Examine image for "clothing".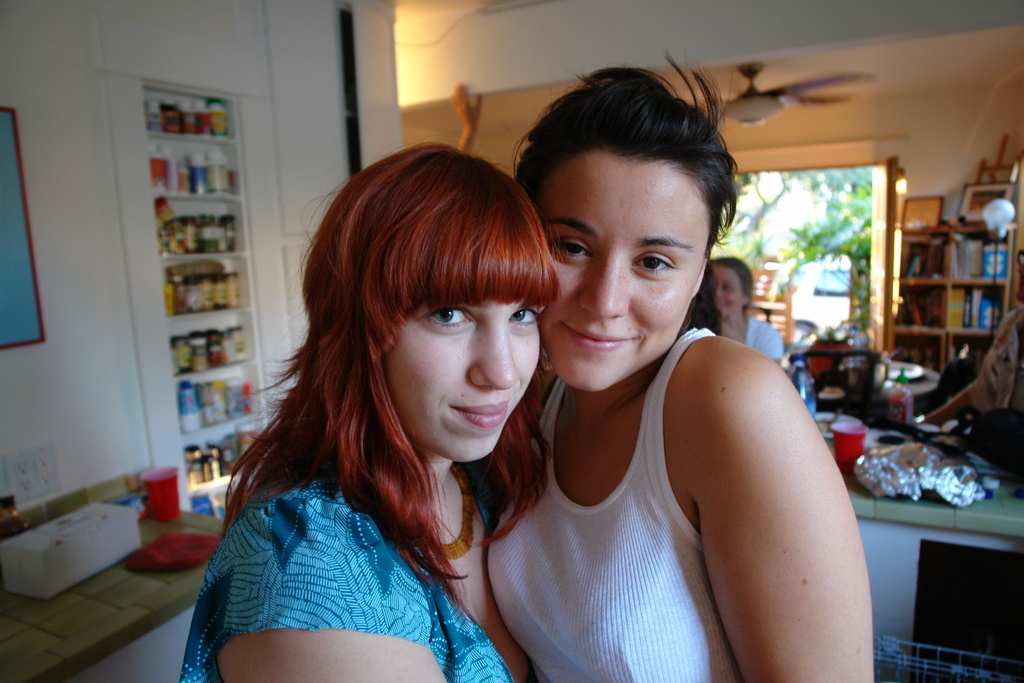
Examination result: (x1=486, y1=324, x2=740, y2=682).
